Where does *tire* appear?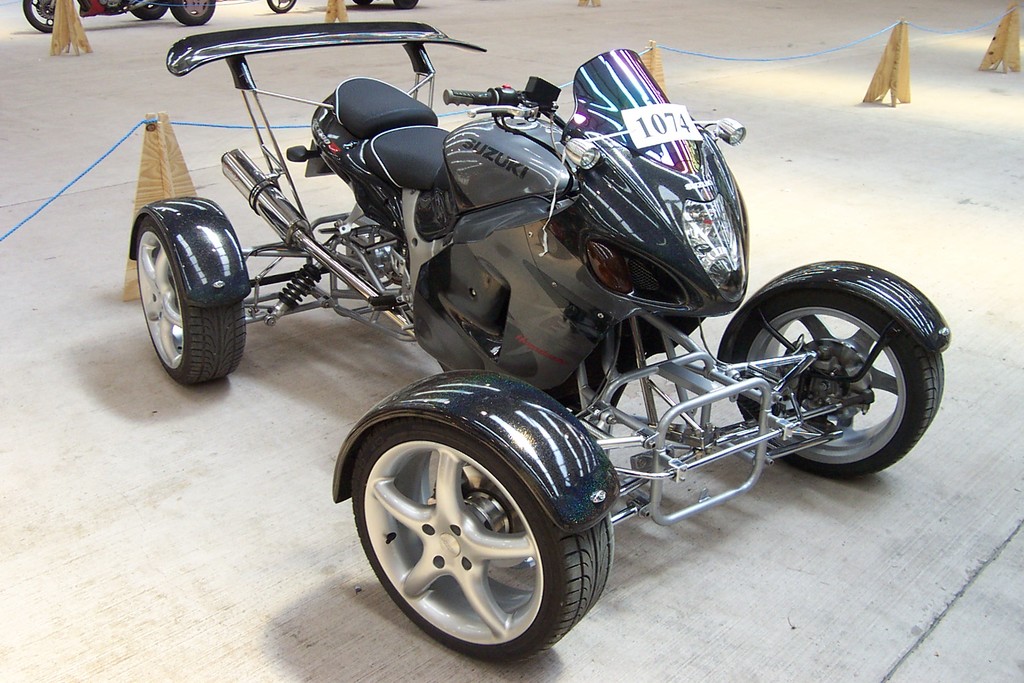
Appears at (340,370,615,650).
